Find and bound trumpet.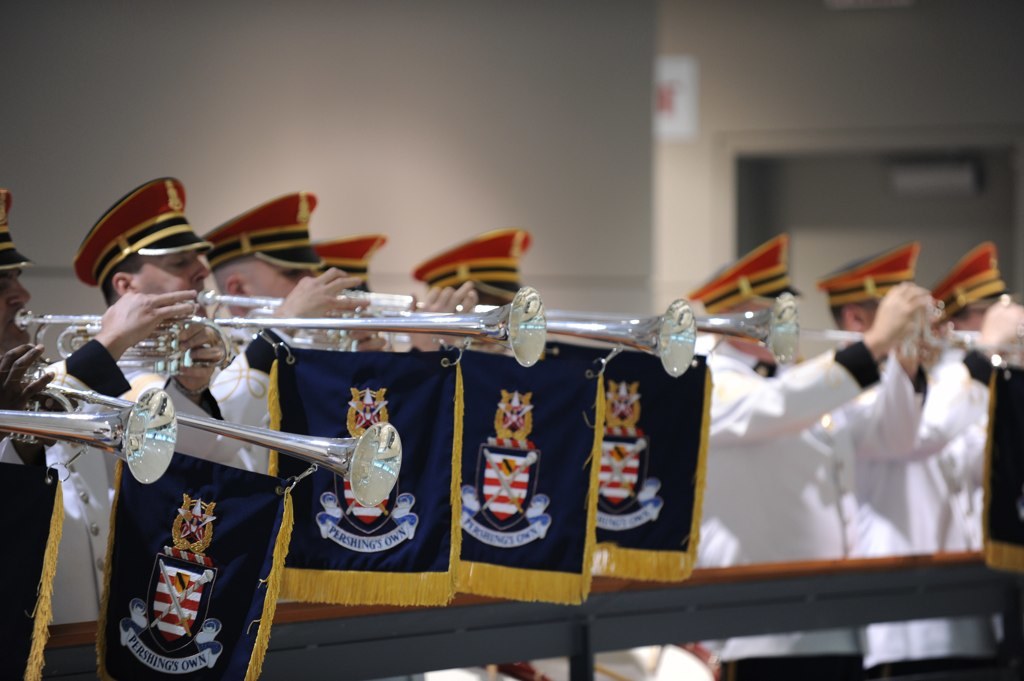
Bound: rect(947, 327, 1023, 366).
